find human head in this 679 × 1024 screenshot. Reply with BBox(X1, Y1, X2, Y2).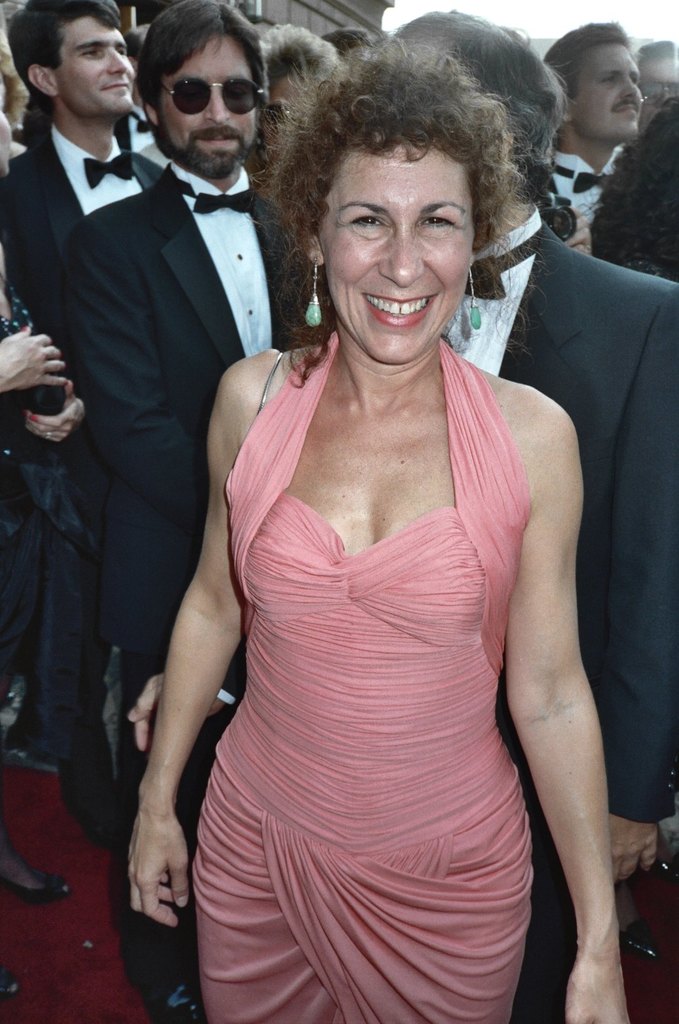
BBox(0, 27, 29, 130).
